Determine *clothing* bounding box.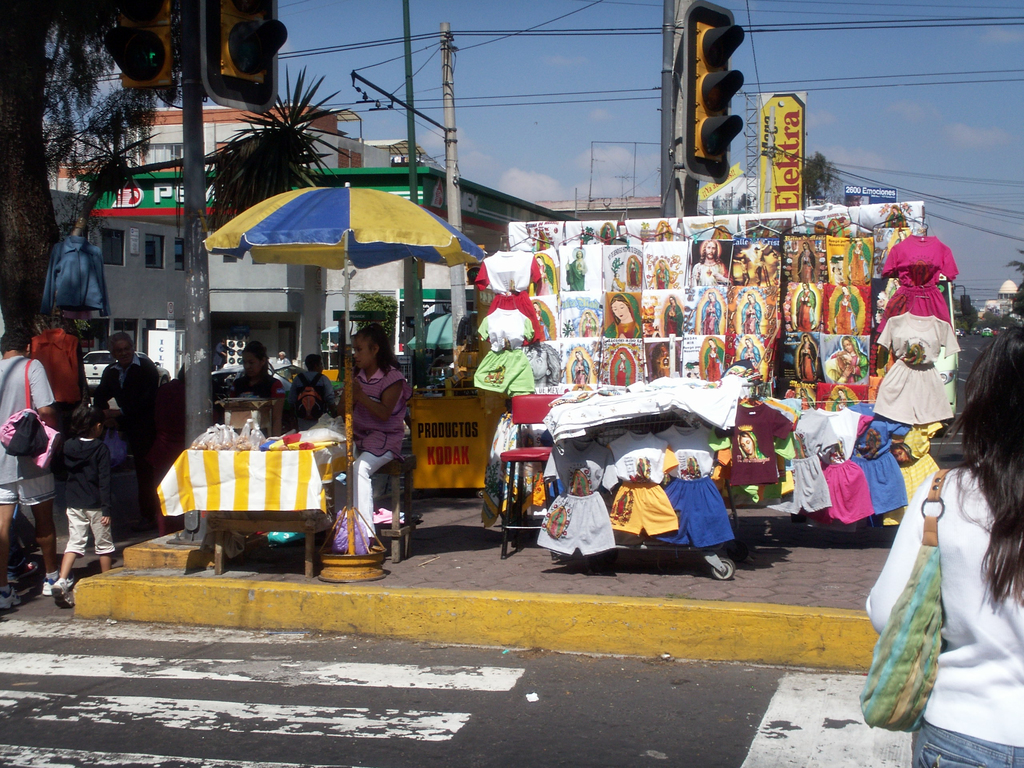
Determined: {"left": 483, "top": 287, "right": 543, "bottom": 351}.
